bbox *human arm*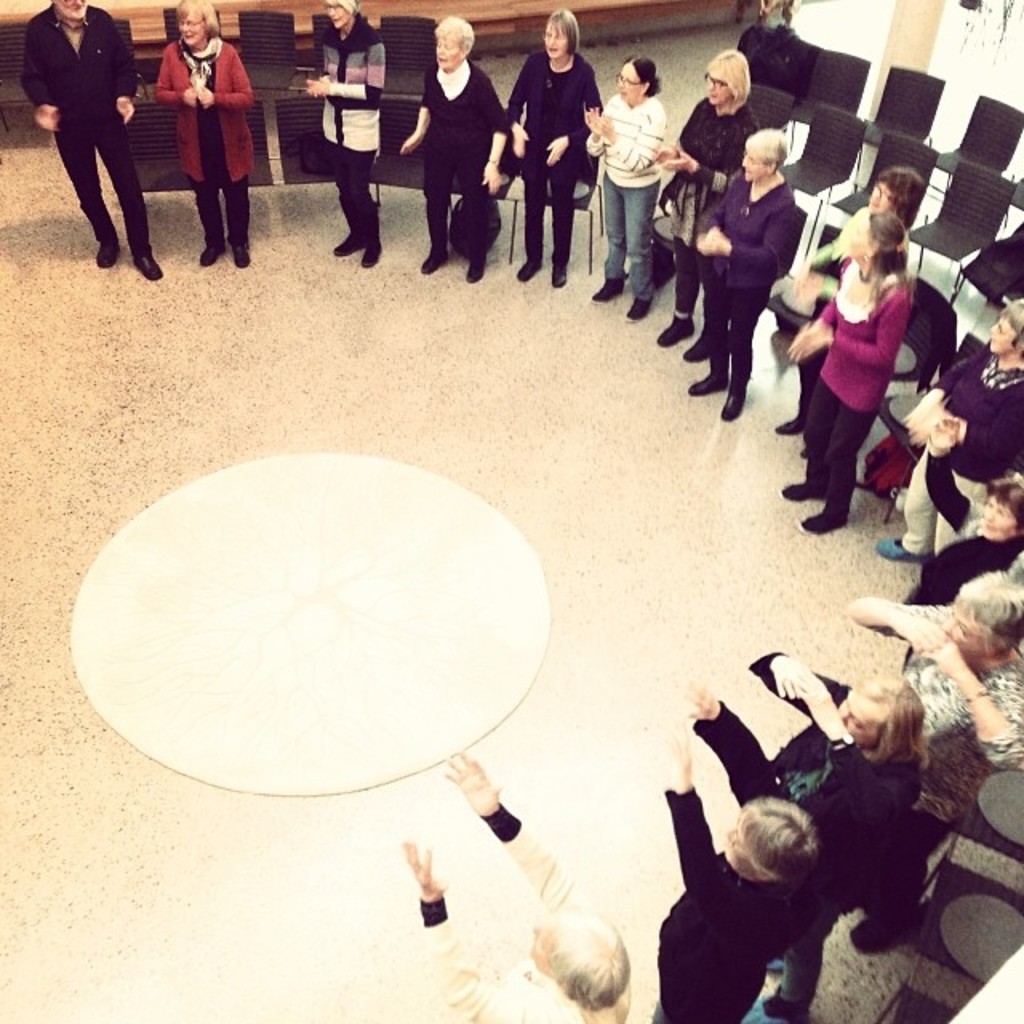
BBox(952, 629, 1021, 765)
